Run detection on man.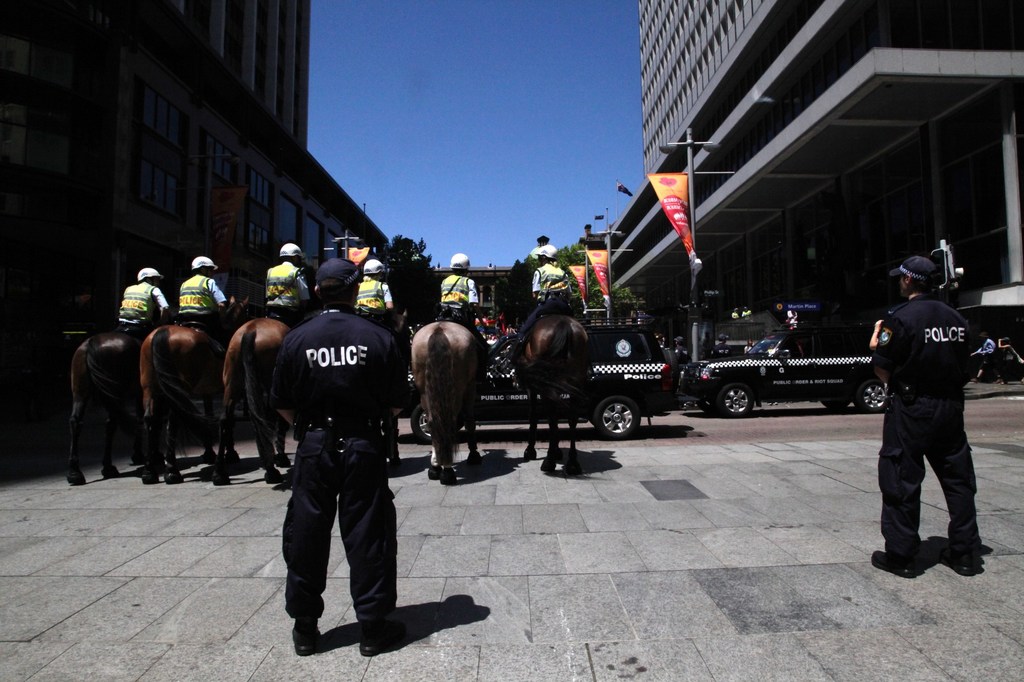
Result: 868/251/986/573.
